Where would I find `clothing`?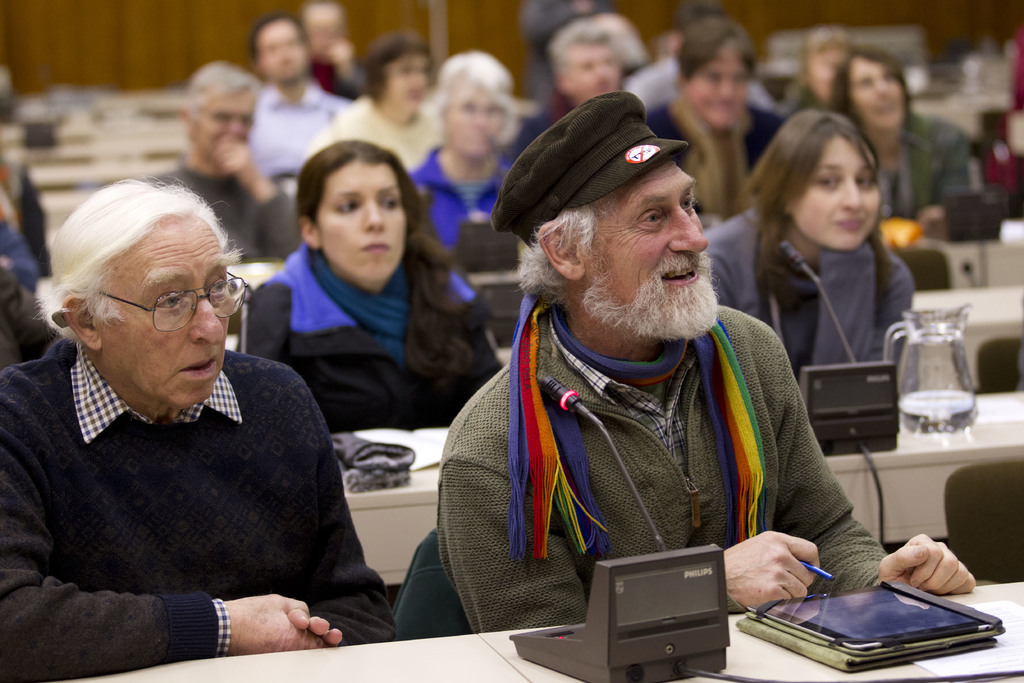
At [430, 284, 936, 628].
